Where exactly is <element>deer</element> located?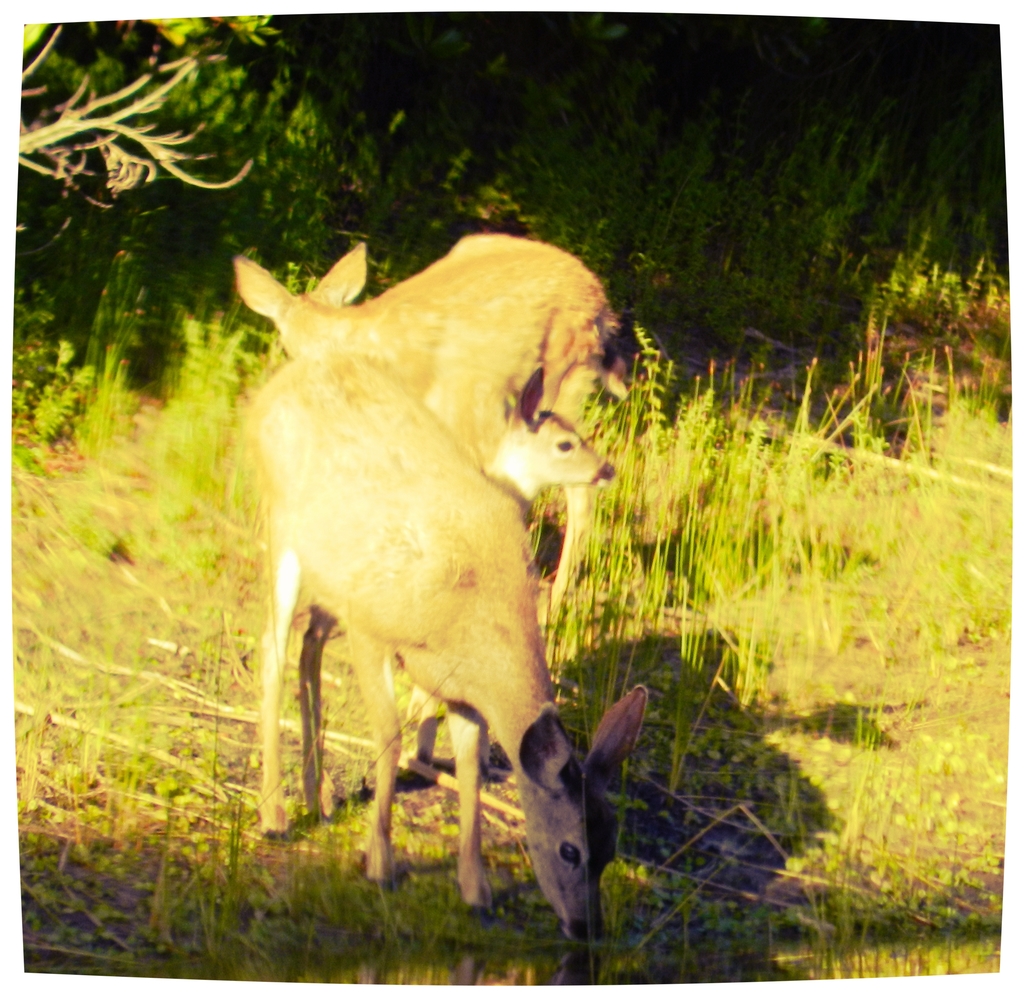
Its bounding box is <box>231,231,623,674</box>.
